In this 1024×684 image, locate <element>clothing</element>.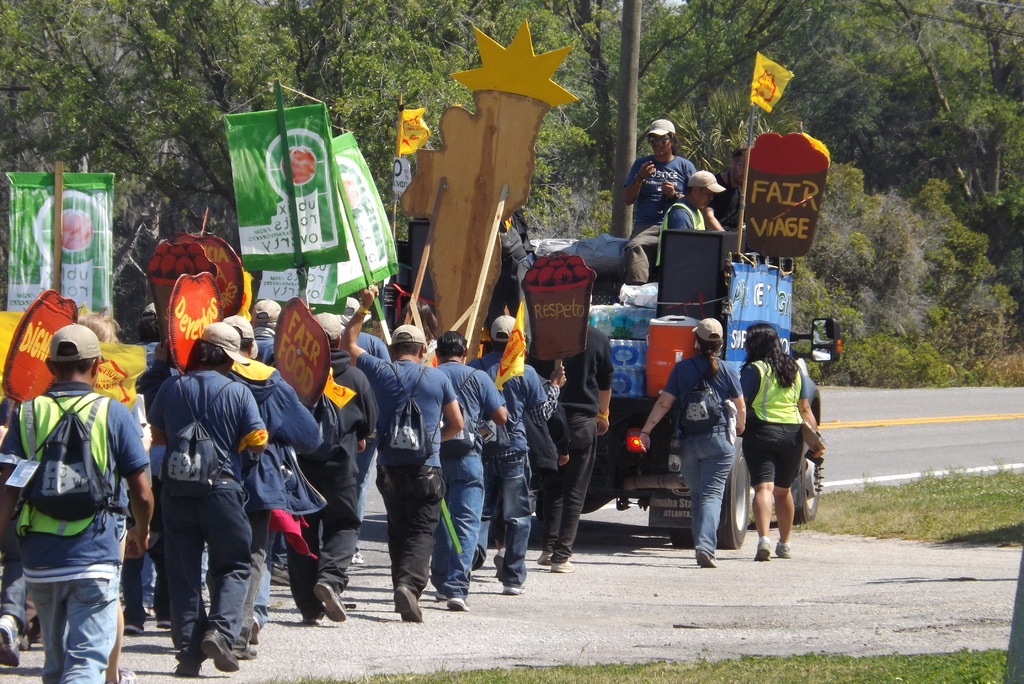
Bounding box: 680 438 735 557.
